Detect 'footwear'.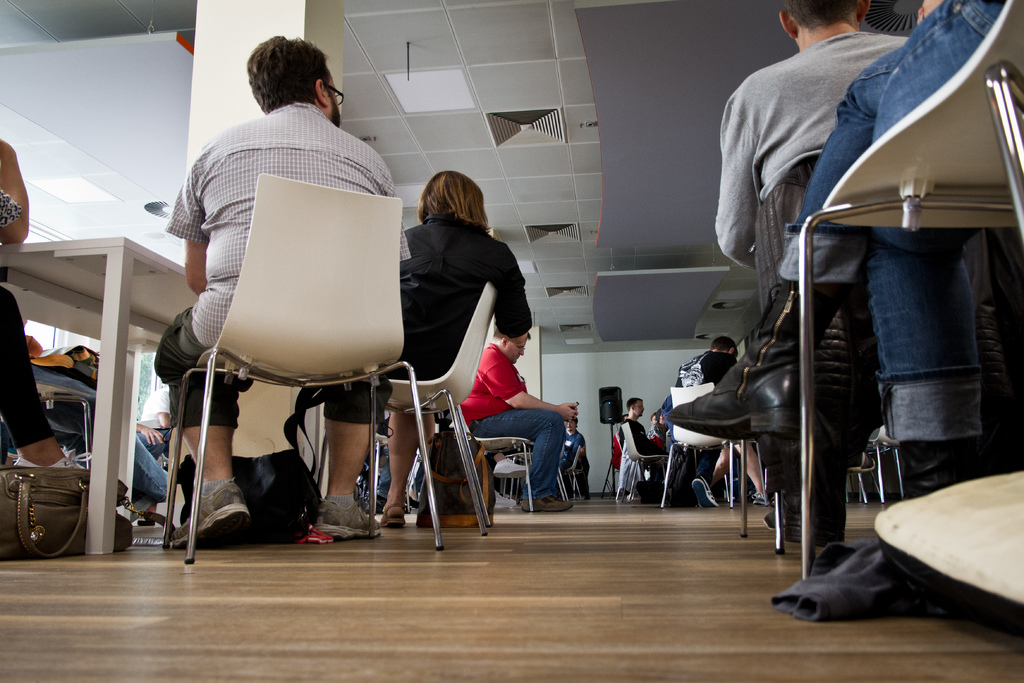
Detected at detection(764, 500, 809, 544).
